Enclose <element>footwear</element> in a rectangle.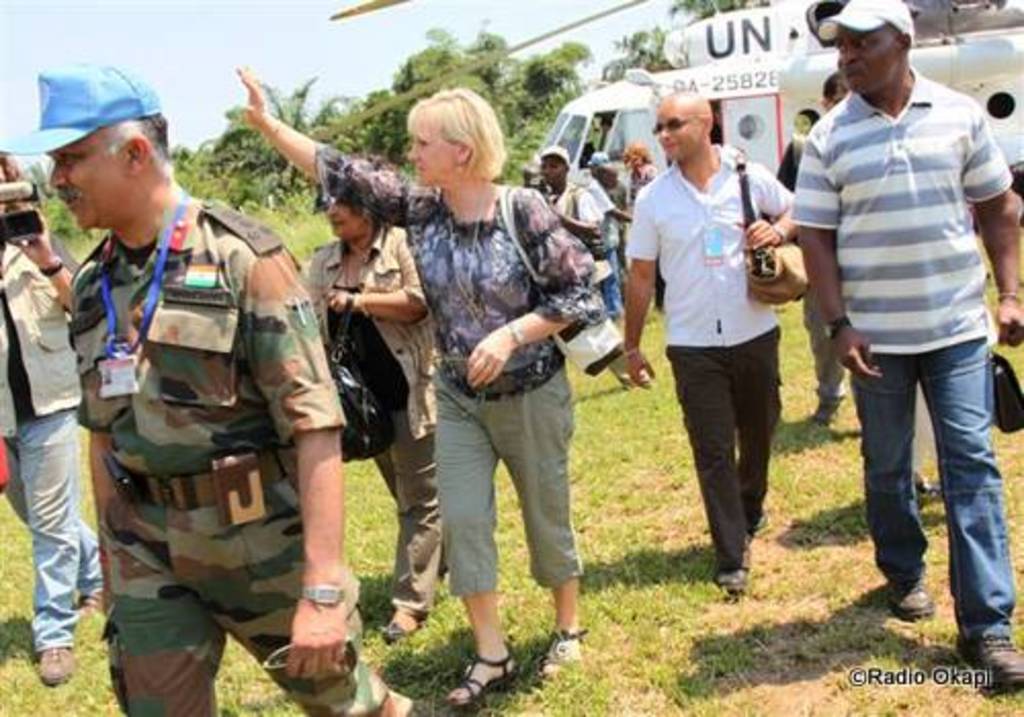
bbox(950, 637, 1022, 684).
